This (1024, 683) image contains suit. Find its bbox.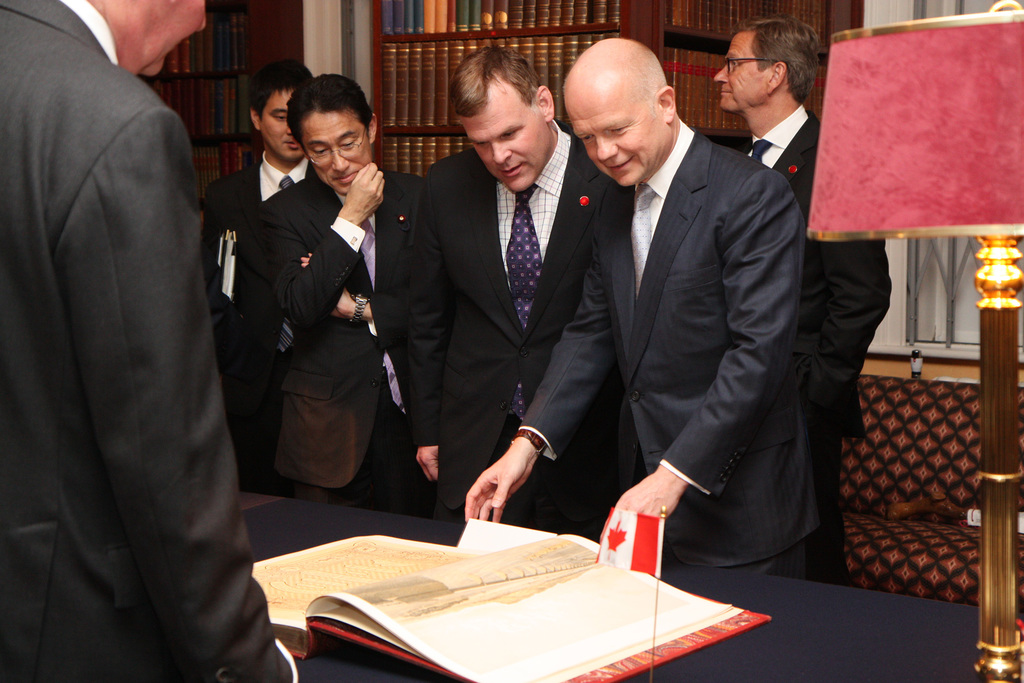
(408,117,611,518).
